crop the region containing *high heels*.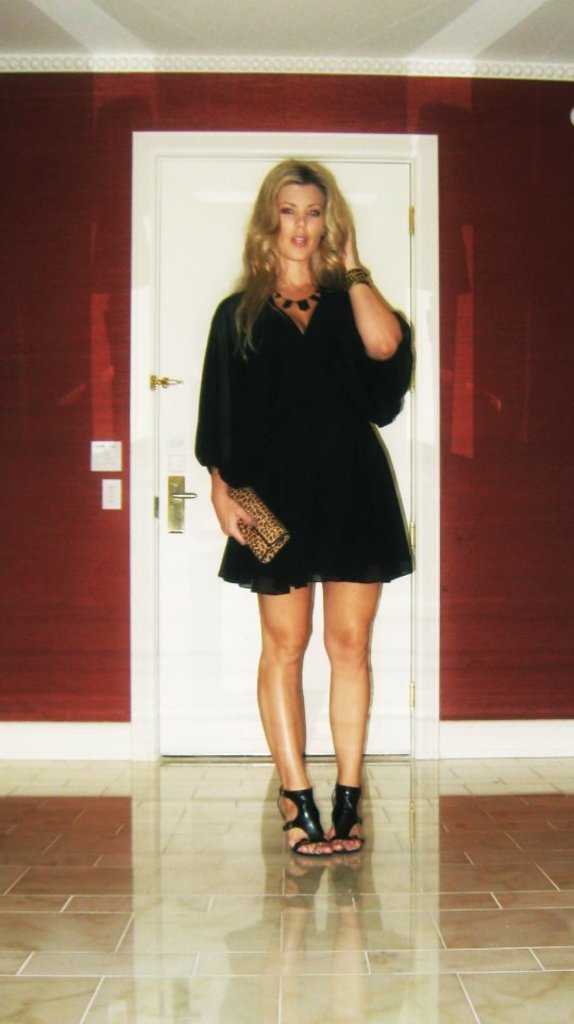
Crop region: bbox=[266, 778, 373, 864].
